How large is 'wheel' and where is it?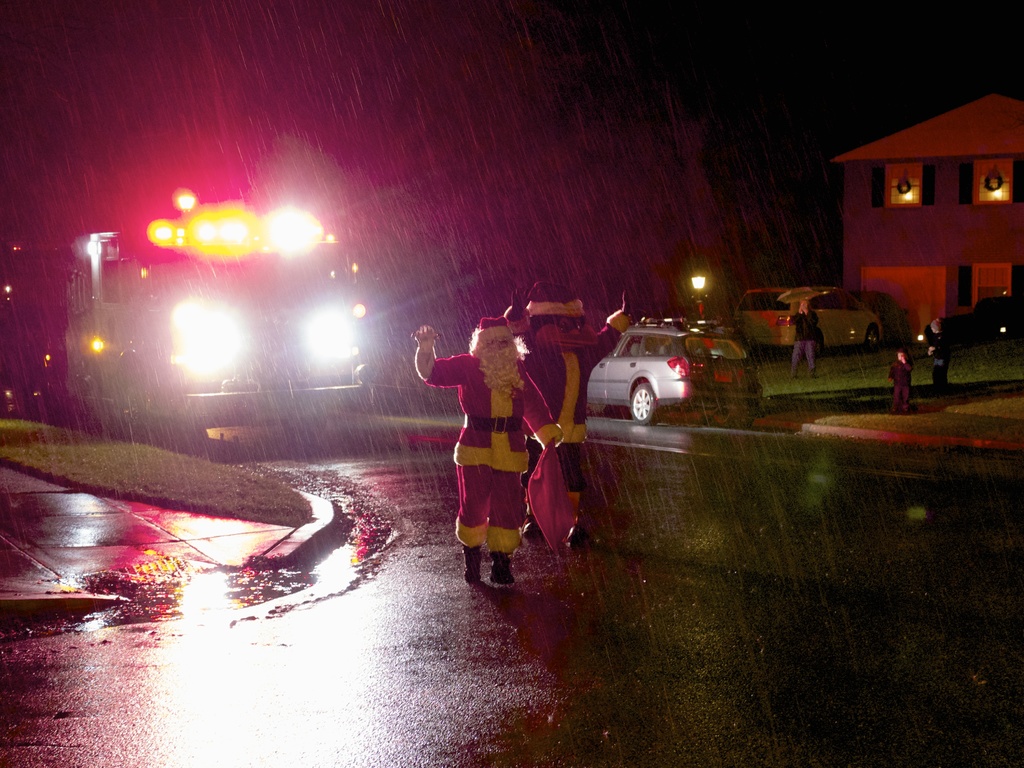
Bounding box: (left=867, top=325, right=880, bottom=354).
